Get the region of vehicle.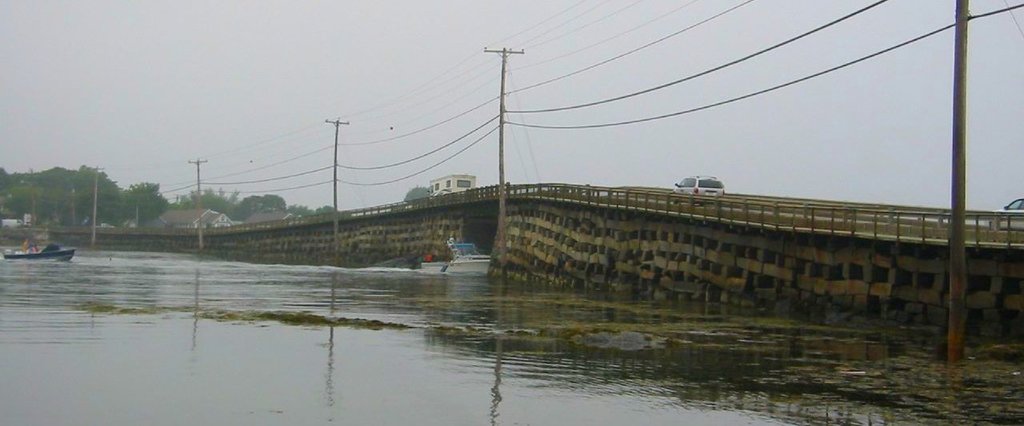
{"left": 989, "top": 197, "right": 1023, "bottom": 236}.
